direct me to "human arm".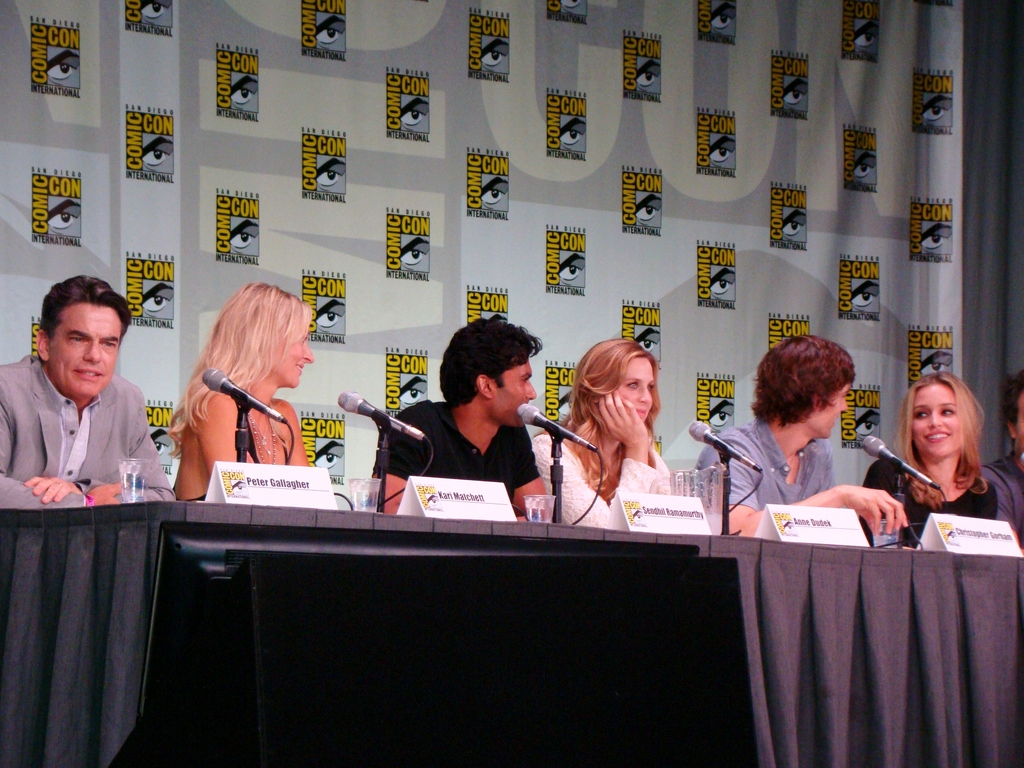
Direction: bbox=(192, 388, 253, 476).
